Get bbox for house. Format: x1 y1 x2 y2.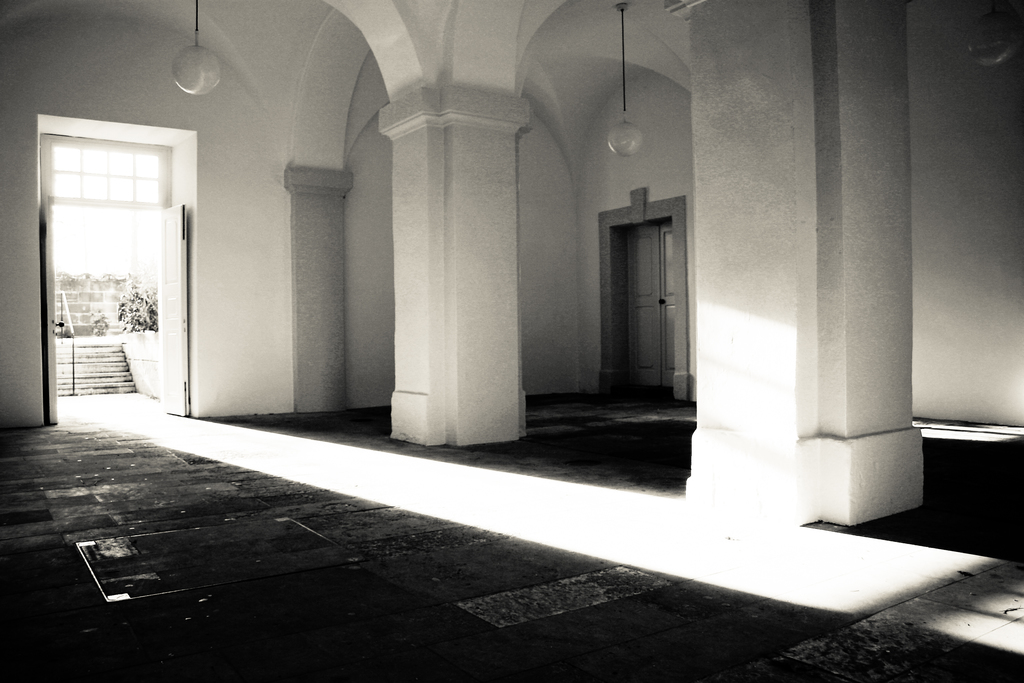
0 0 1023 682.
